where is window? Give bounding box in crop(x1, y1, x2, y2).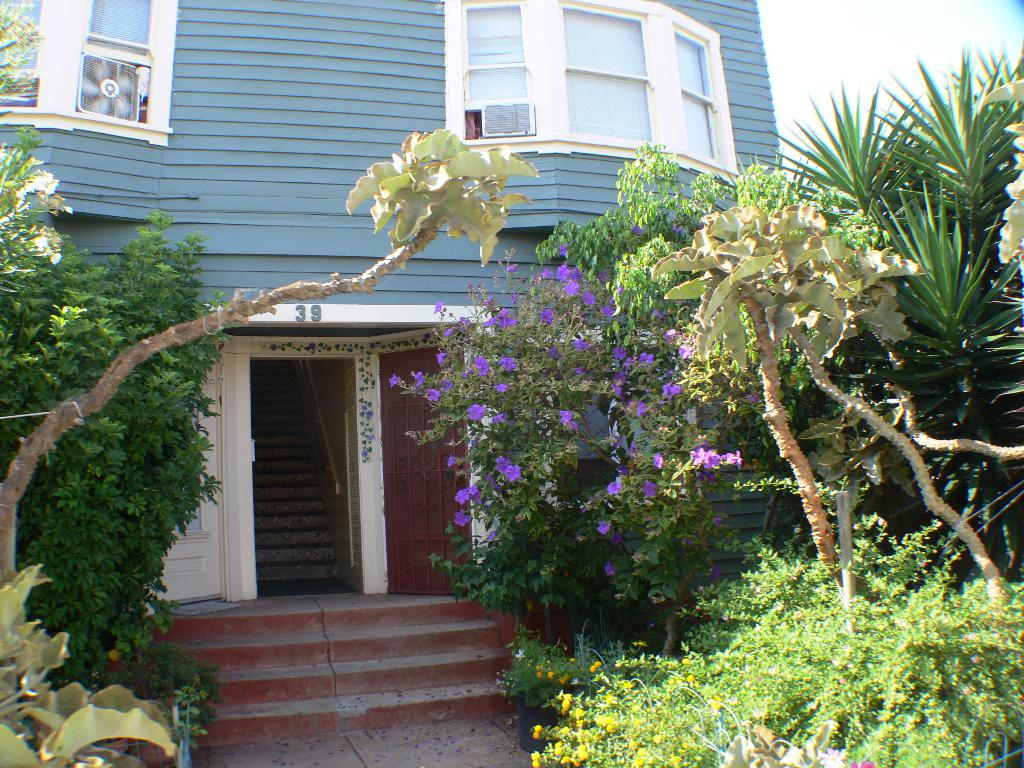
crop(674, 24, 721, 153).
